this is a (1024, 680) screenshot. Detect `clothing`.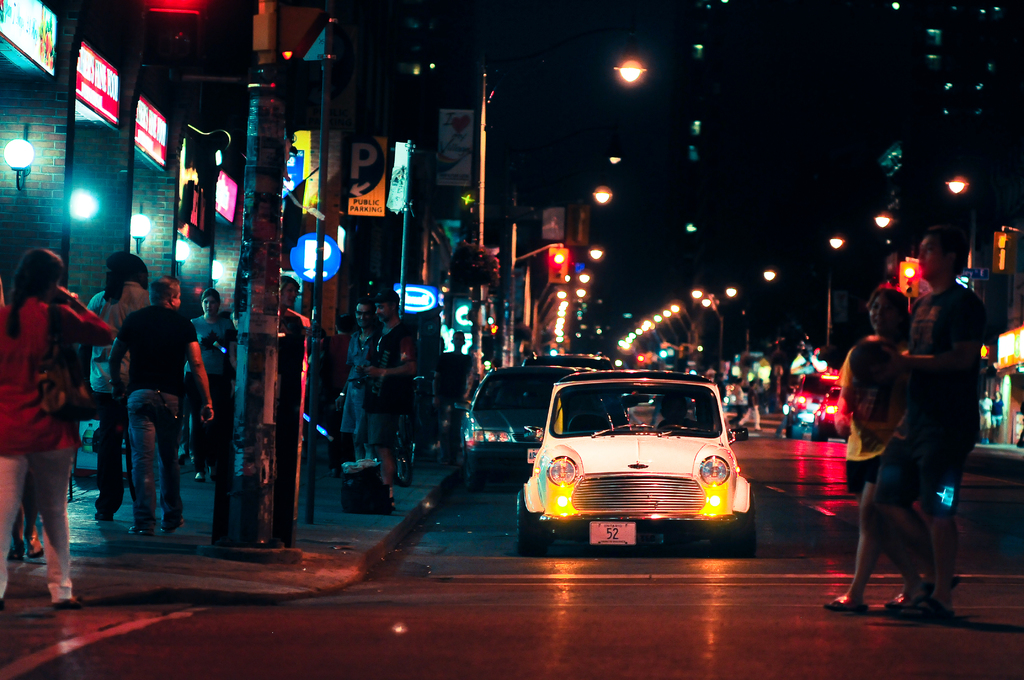
(843, 334, 913, 494).
